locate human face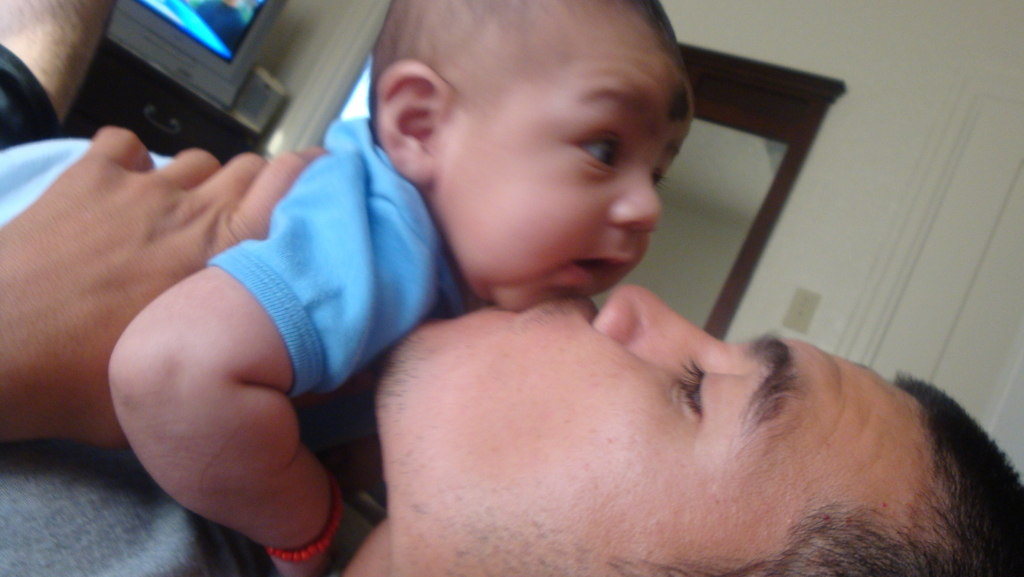
<box>435,54,698,316</box>
